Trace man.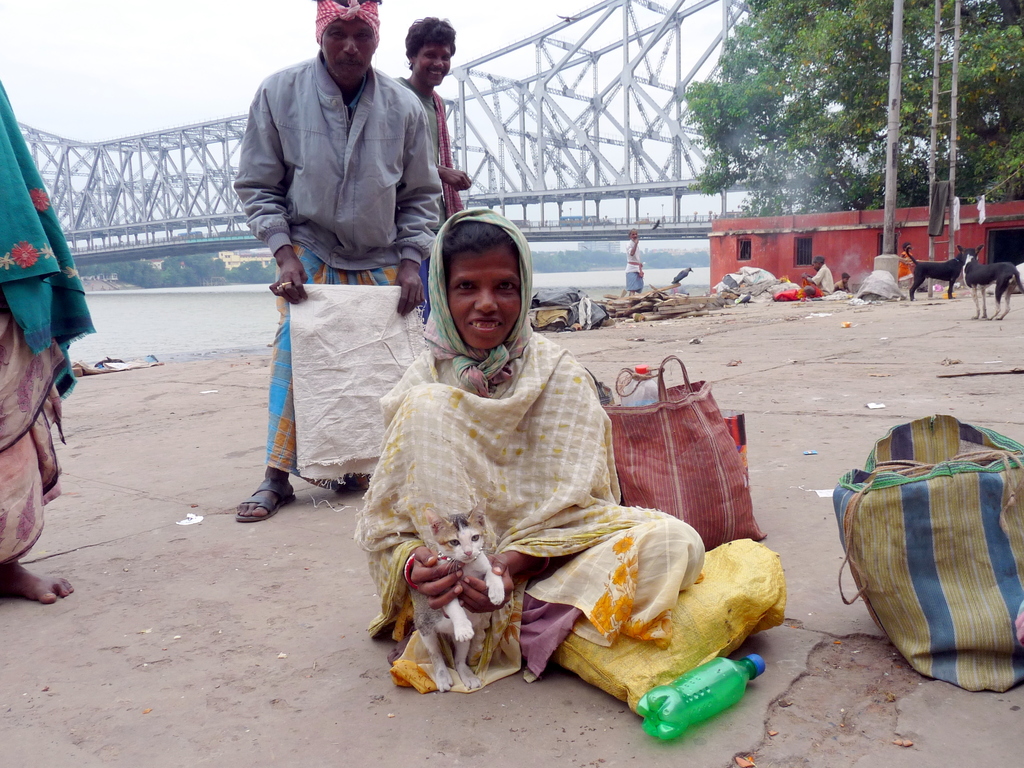
Traced to Rect(238, 47, 470, 575).
